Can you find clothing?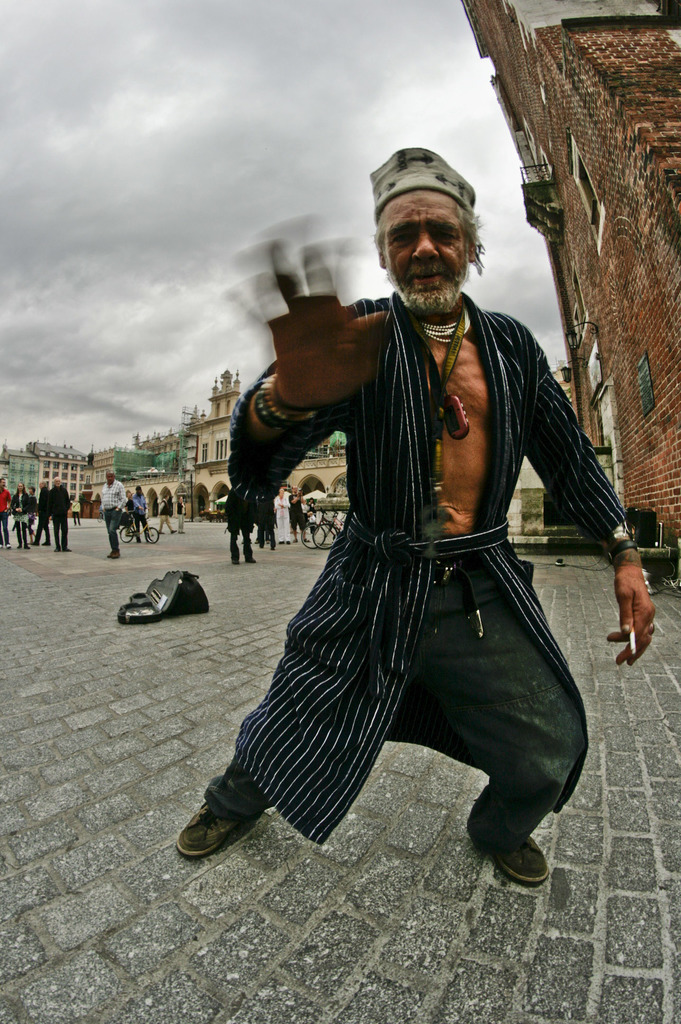
Yes, bounding box: bbox=[263, 491, 291, 545].
